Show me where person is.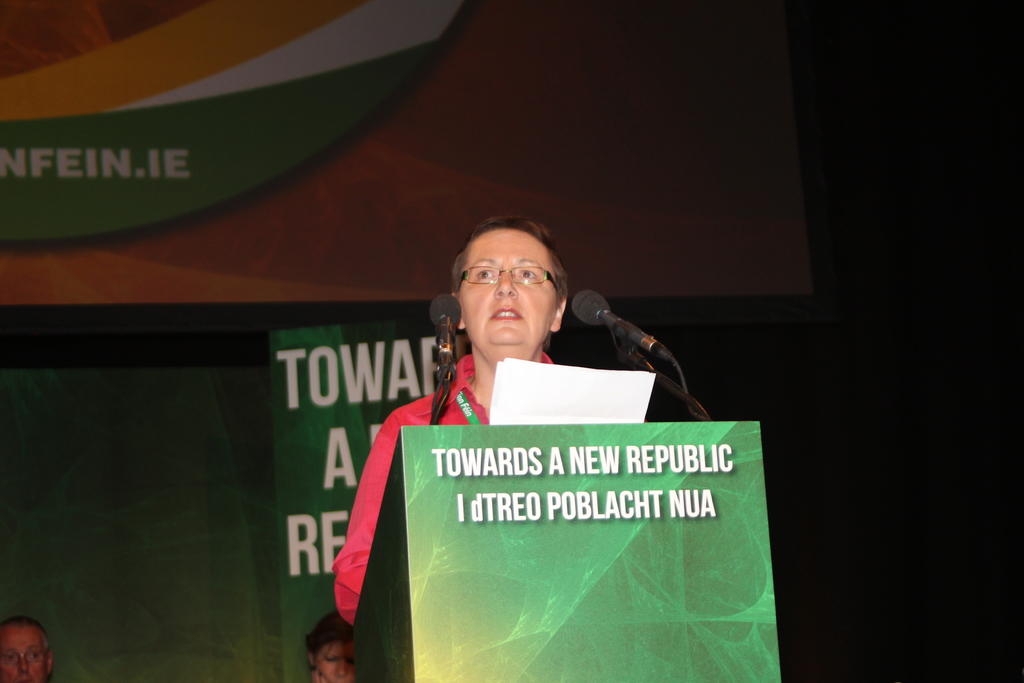
person is at 335, 215, 570, 624.
